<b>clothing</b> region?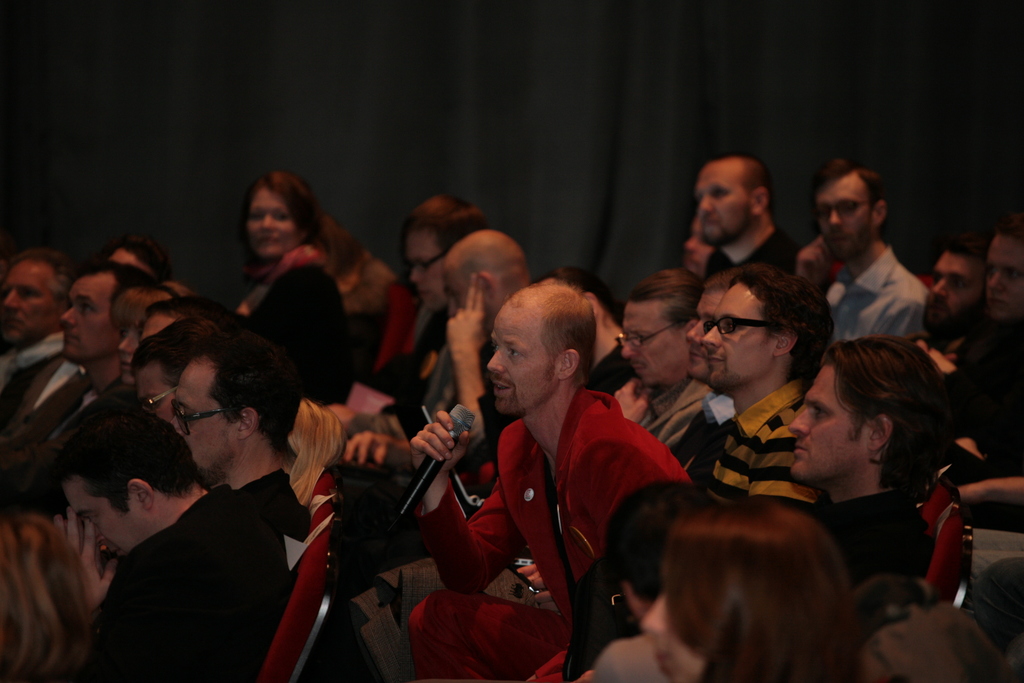
[left=86, top=422, right=322, bottom=682]
